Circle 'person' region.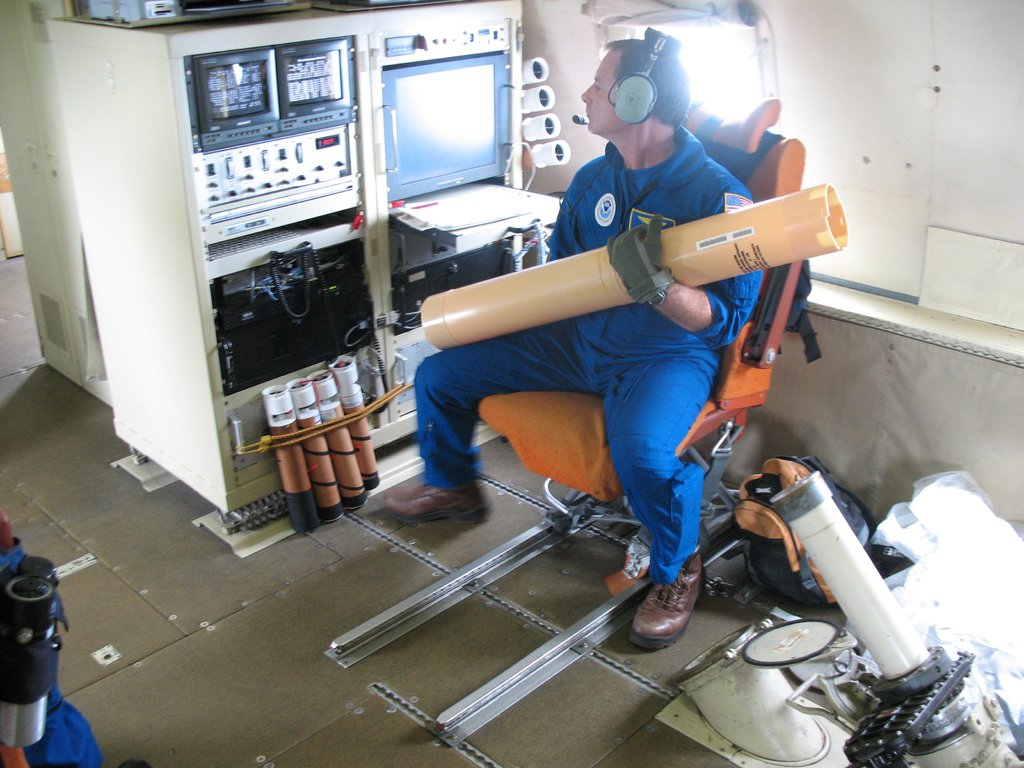
Region: (445,61,788,609).
